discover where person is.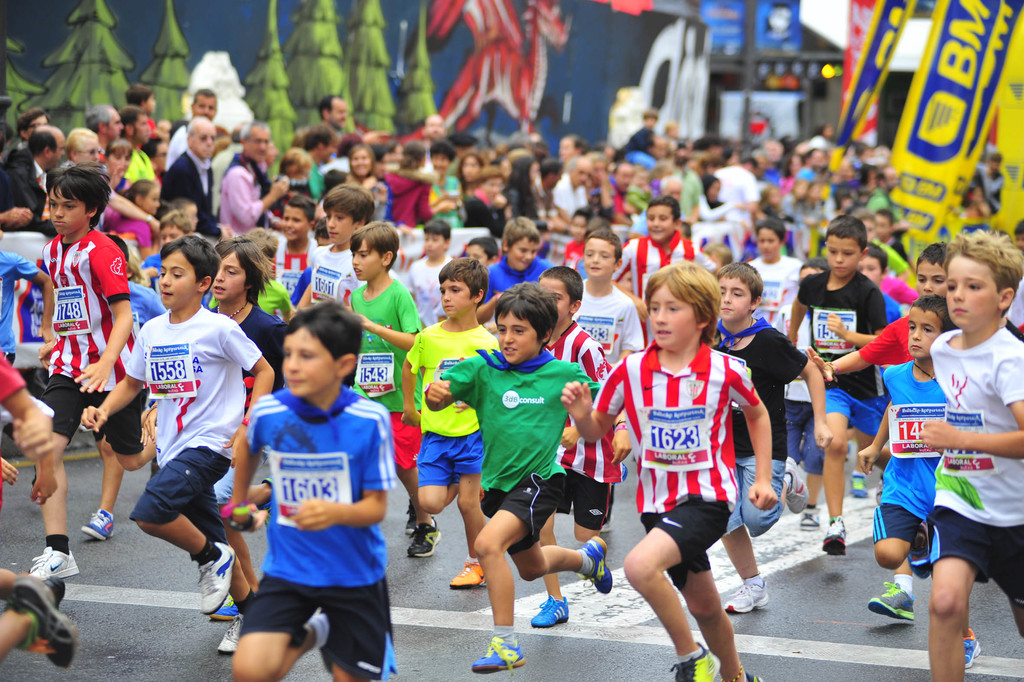
Discovered at x1=783 y1=212 x2=888 y2=553.
